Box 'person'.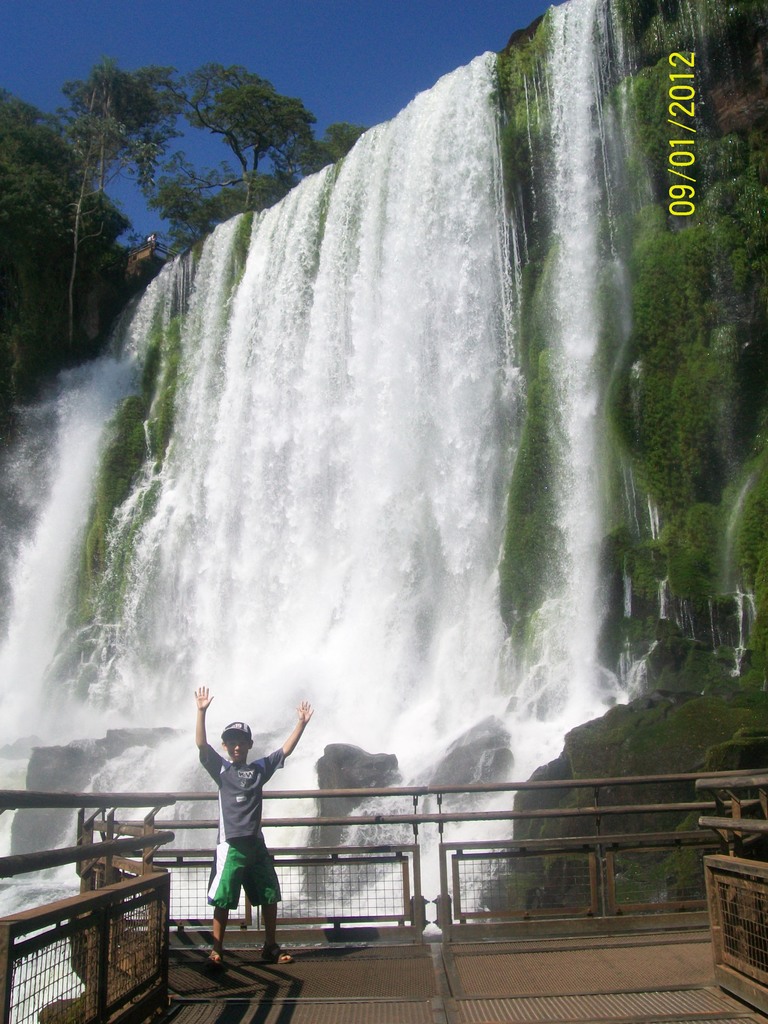
<box>189,684,313,963</box>.
